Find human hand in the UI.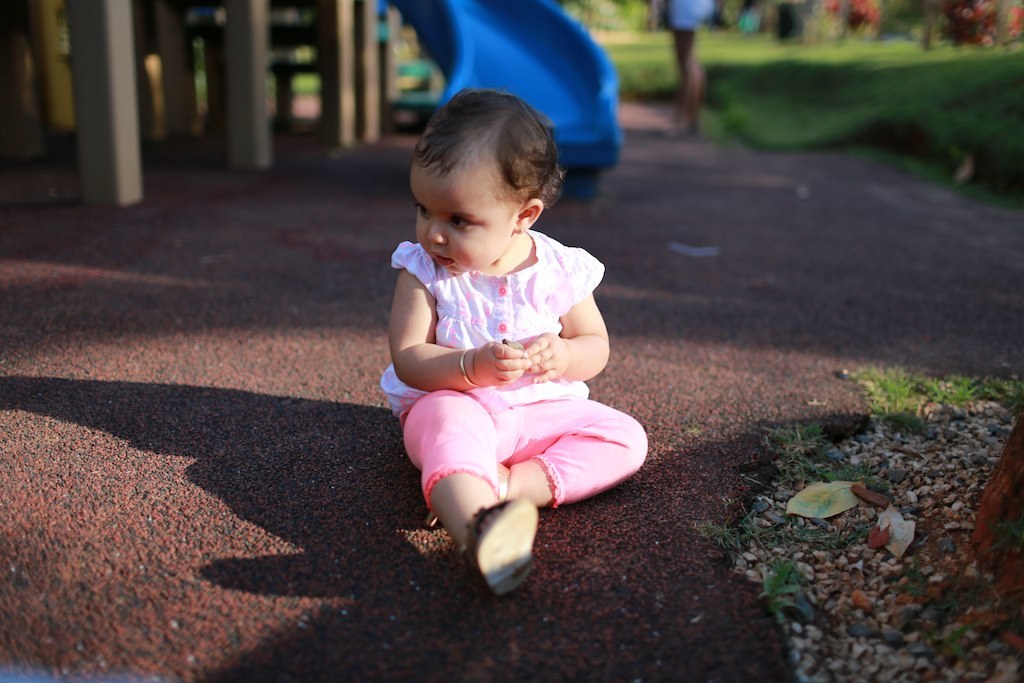
UI element at region(472, 337, 531, 386).
